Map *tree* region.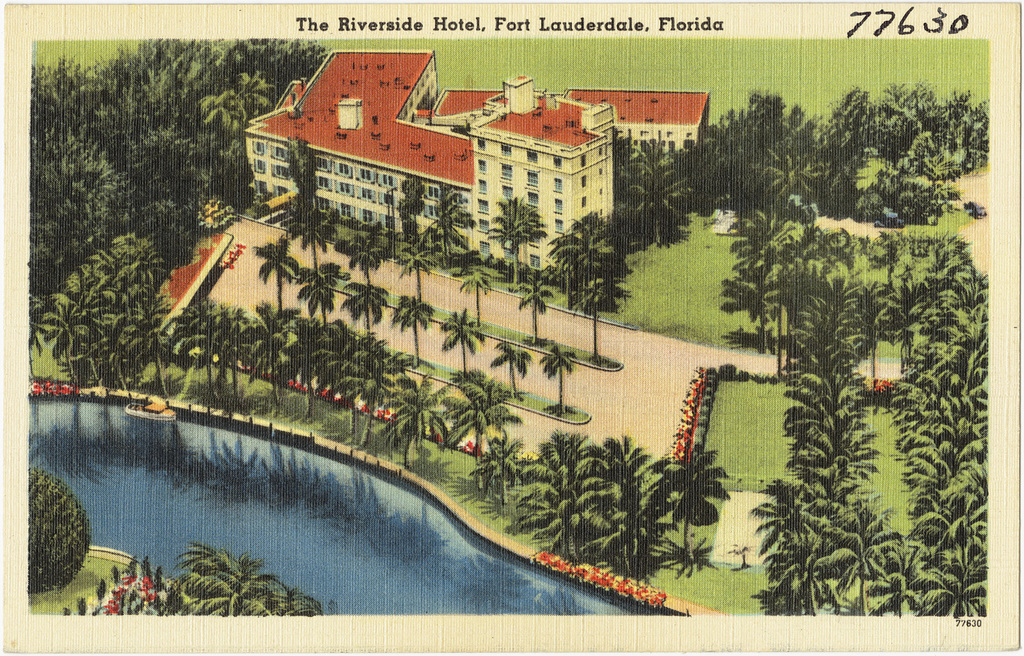
Mapped to BBox(10, 453, 94, 594).
